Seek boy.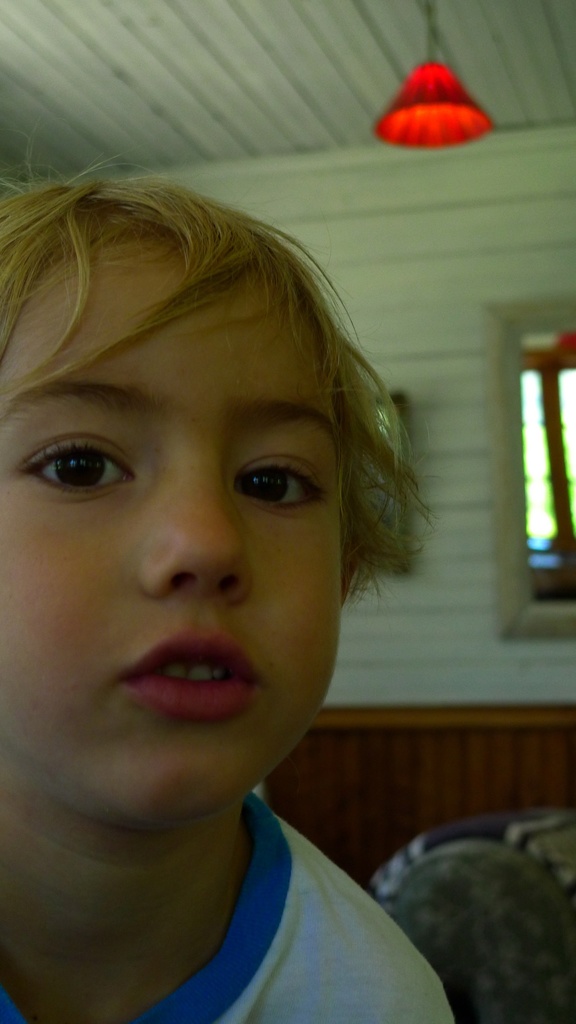
x1=0, y1=180, x2=460, y2=1023.
